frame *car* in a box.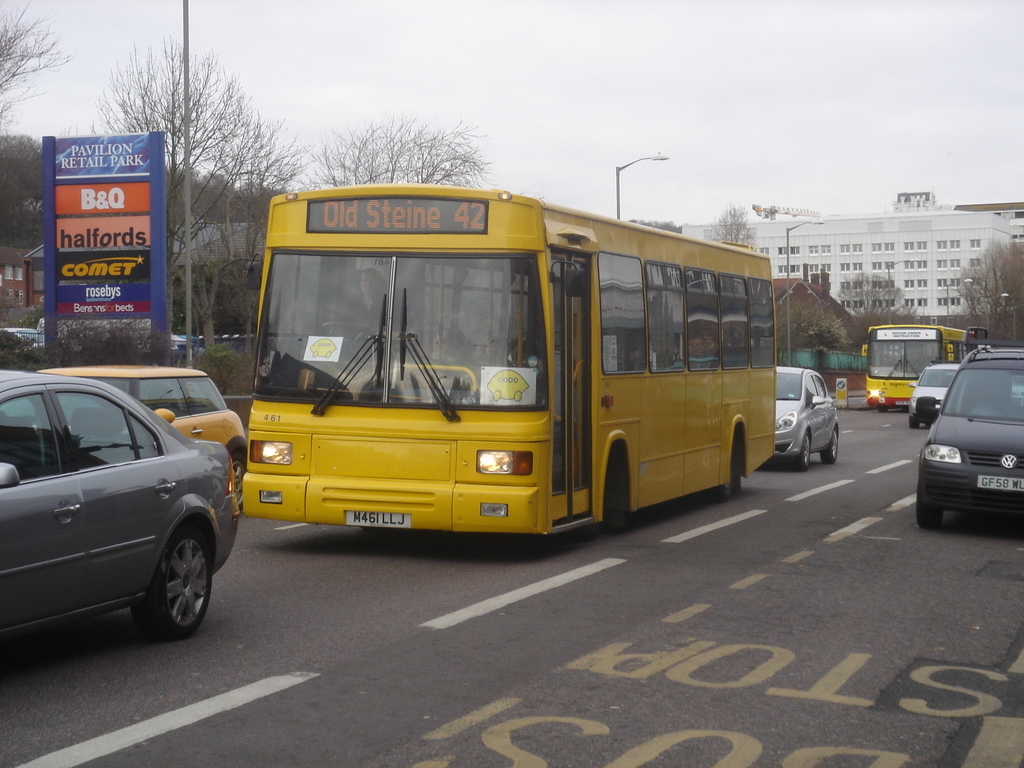
Rect(910, 363, 962, 435).
